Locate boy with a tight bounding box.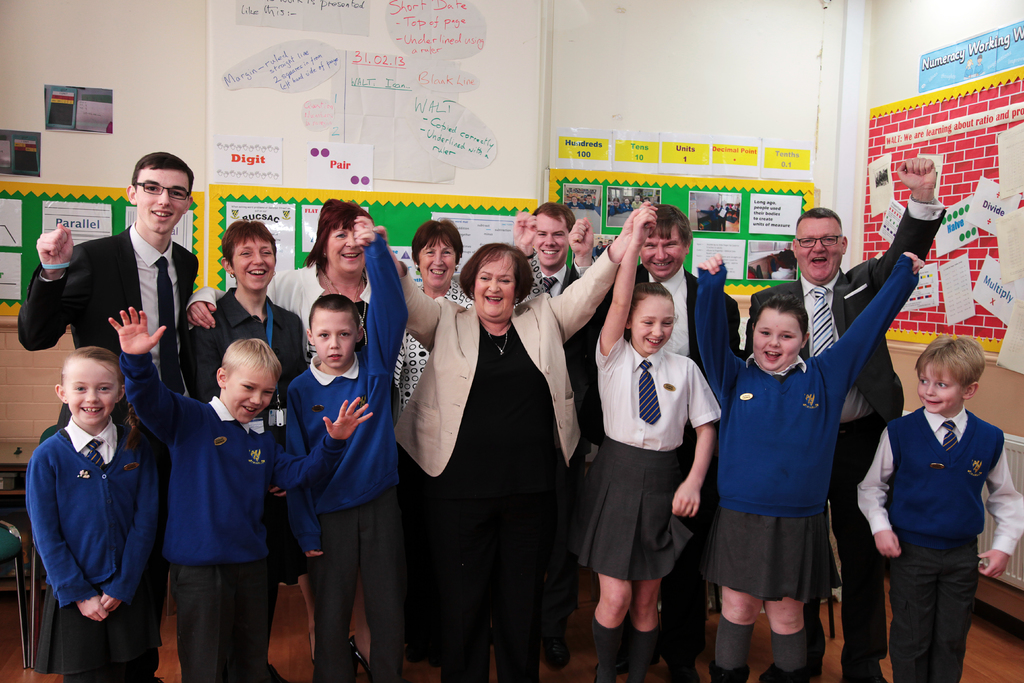
box(852, 336, 1023, 679).
